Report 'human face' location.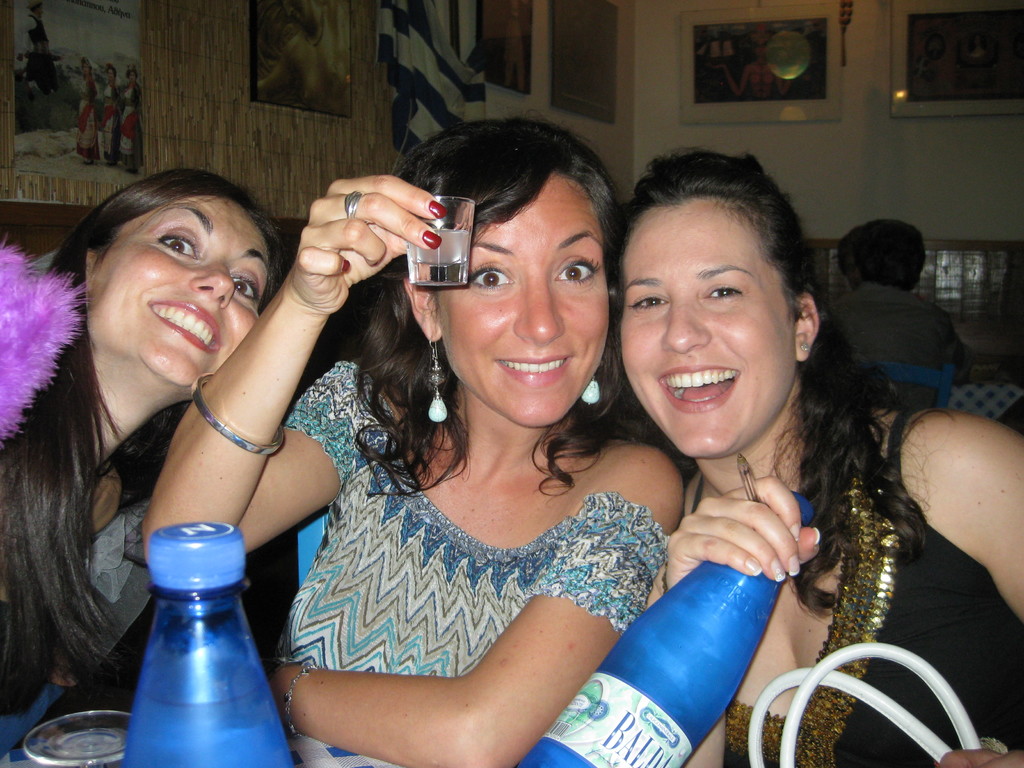
Report: <box>616,202,796,461</box>.
